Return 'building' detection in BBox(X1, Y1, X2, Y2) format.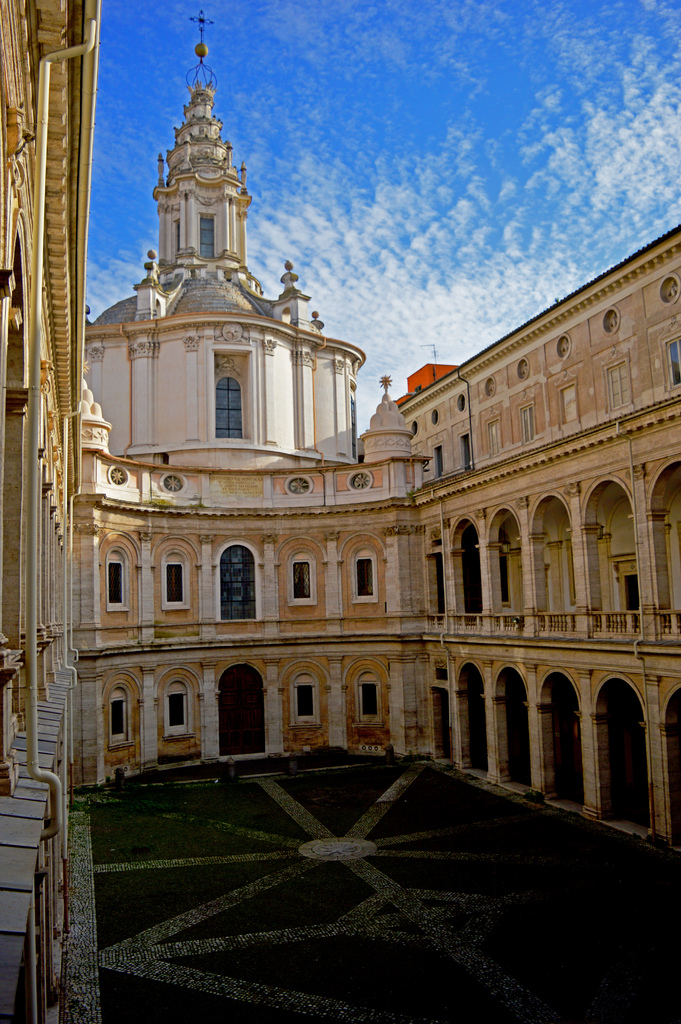
BBox(0, 10, 680, 1023).
